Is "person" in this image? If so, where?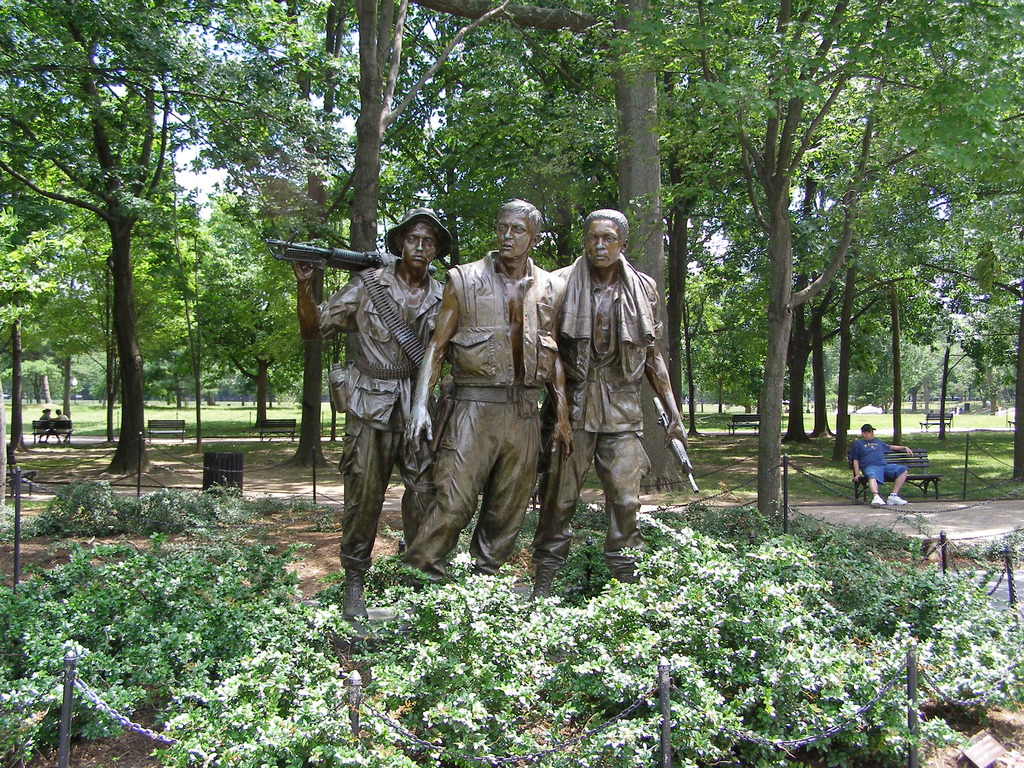
Yes, at Rect(289, 203, 452, 627).
